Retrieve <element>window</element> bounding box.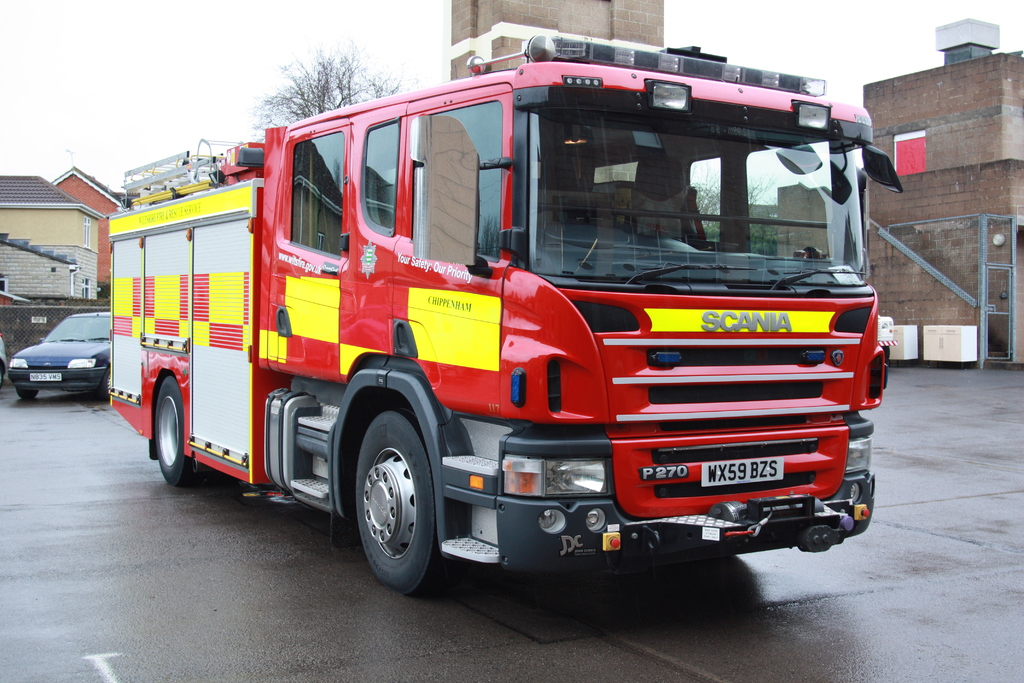
Bounding box: locate(83, 217, 90, 249).
